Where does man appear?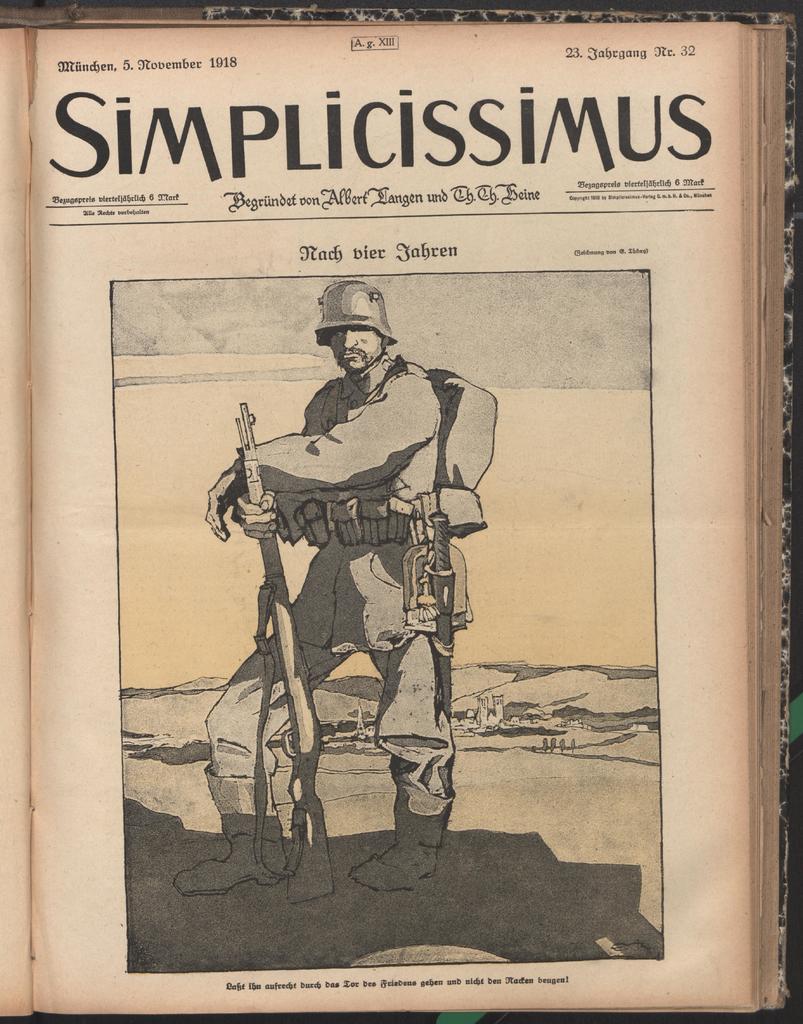
Appears at 225/300/507/827.
